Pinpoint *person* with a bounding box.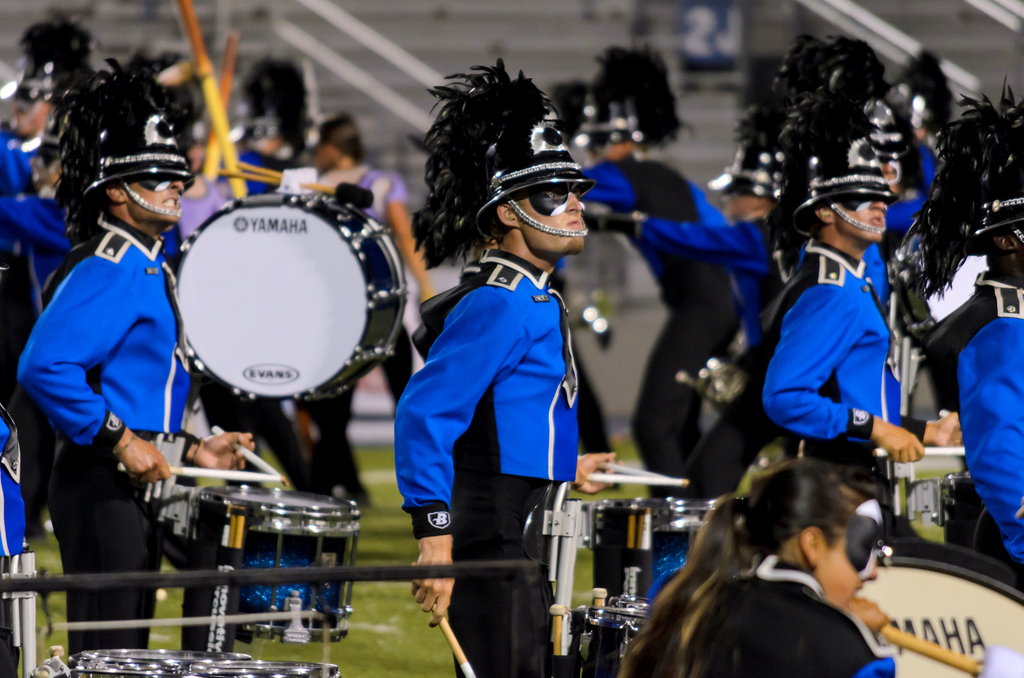
{"x1": 24, "y1": 85, "x2": 191, "y2": 652}.
